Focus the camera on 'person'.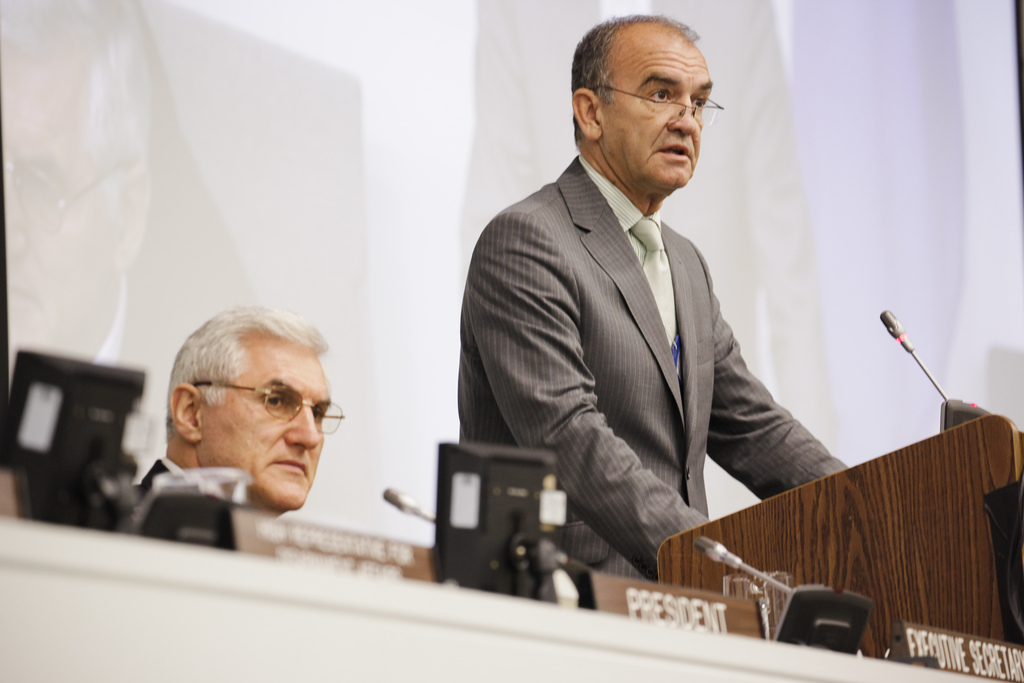
Focus region: BBox(458, 13, 846, 586).
